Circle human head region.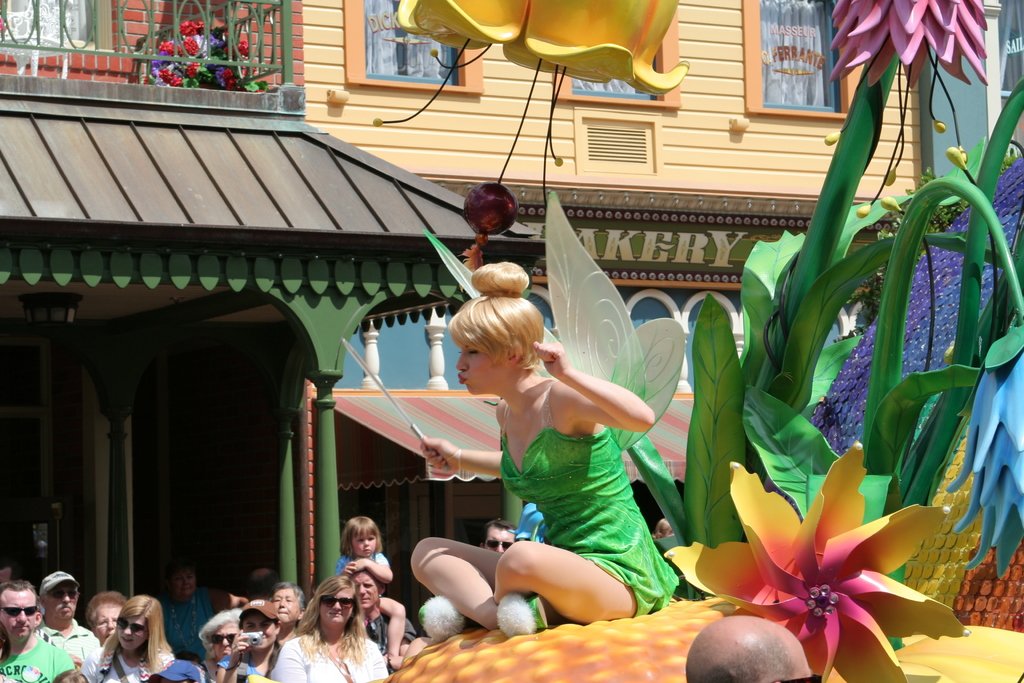
Region: l=244, t=570, r=273, b=598.
